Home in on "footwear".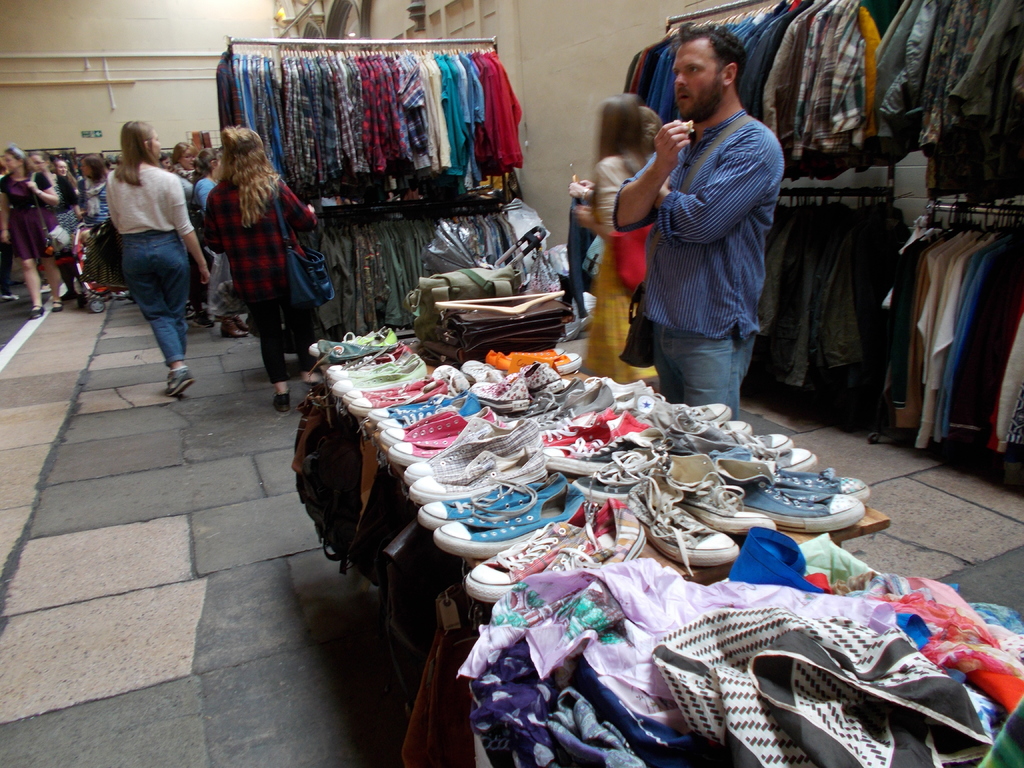
Homed in at <region>30, 302, 47, 319</region>.
